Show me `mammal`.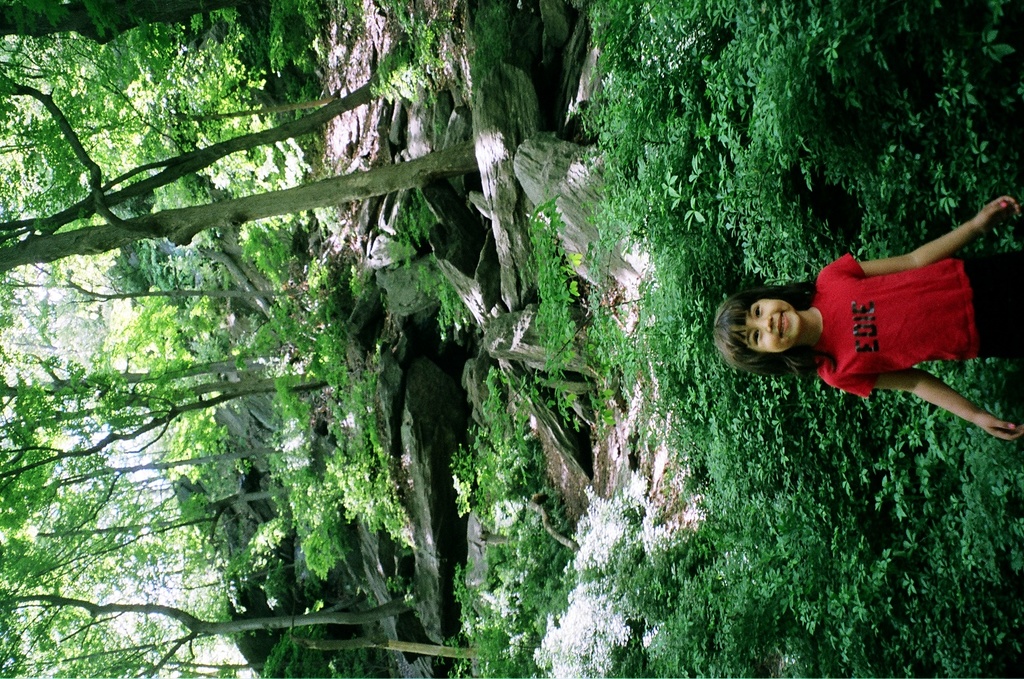
`mammal` is here: bbox(700, 221, 998, 436).
